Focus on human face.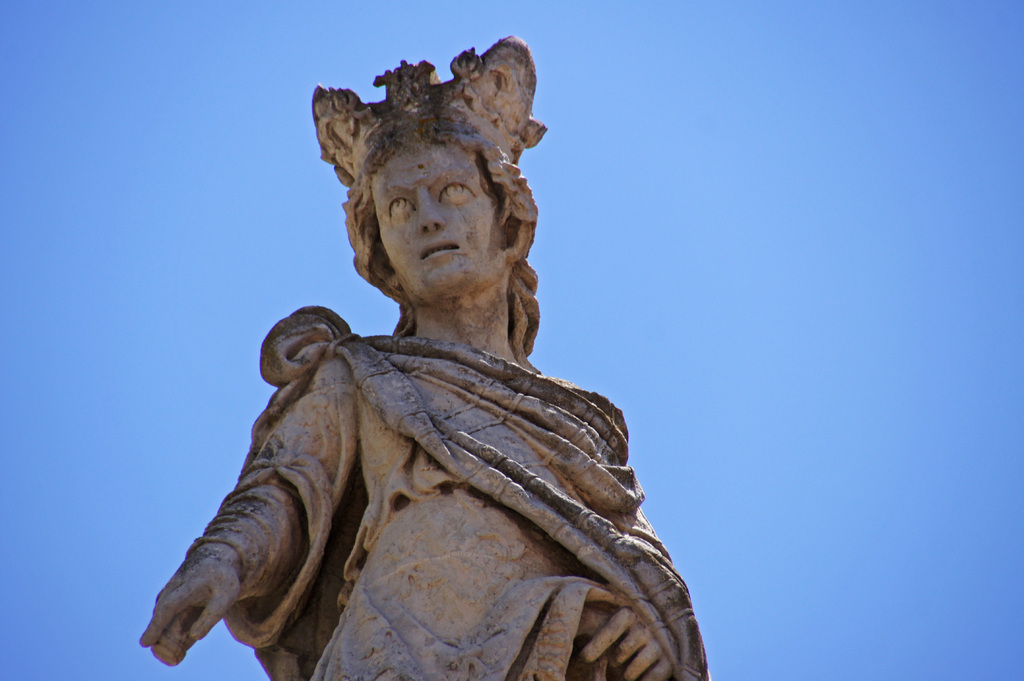
Focused at [371,136,508,303].
